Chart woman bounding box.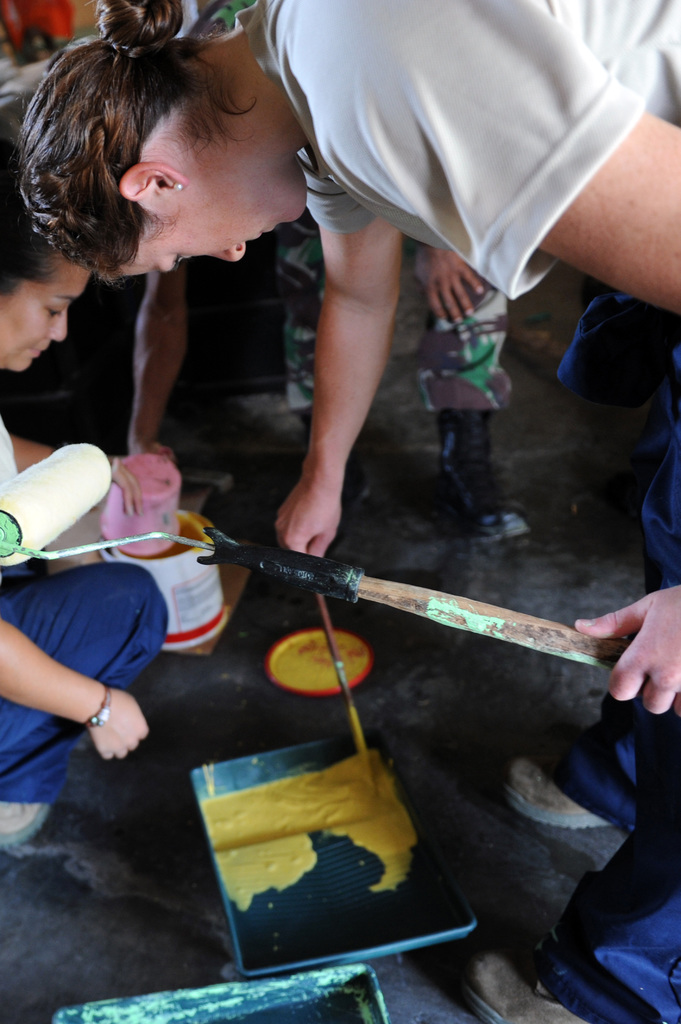
Charted: {"x1": 0, "y1": 154, "x2": 179, "y2": 849}.
